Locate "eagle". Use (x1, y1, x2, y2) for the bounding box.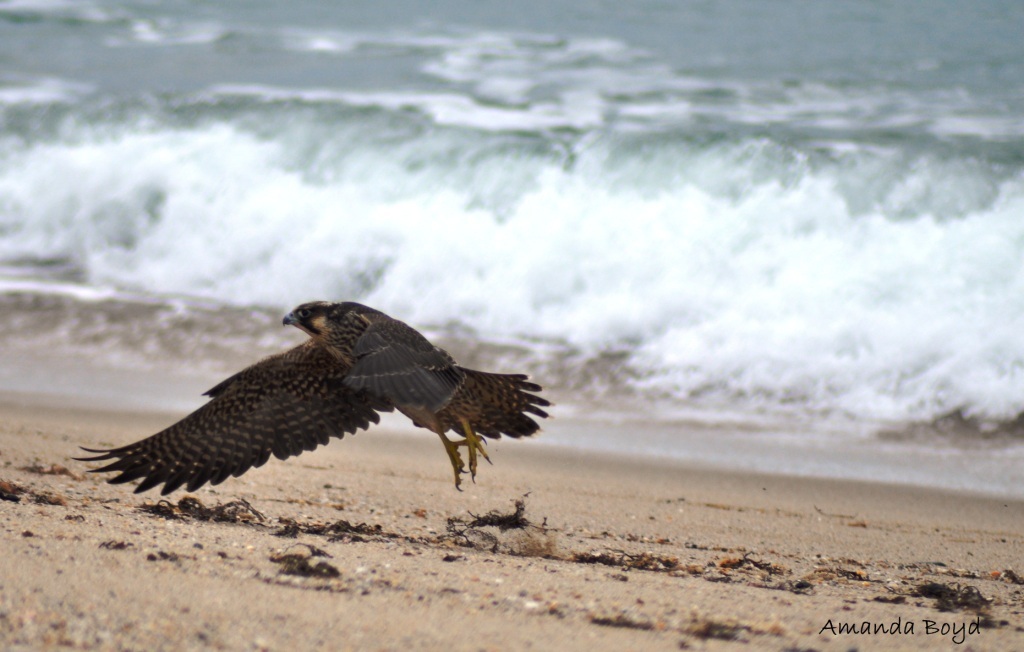
(68, 298, 565, 494).
